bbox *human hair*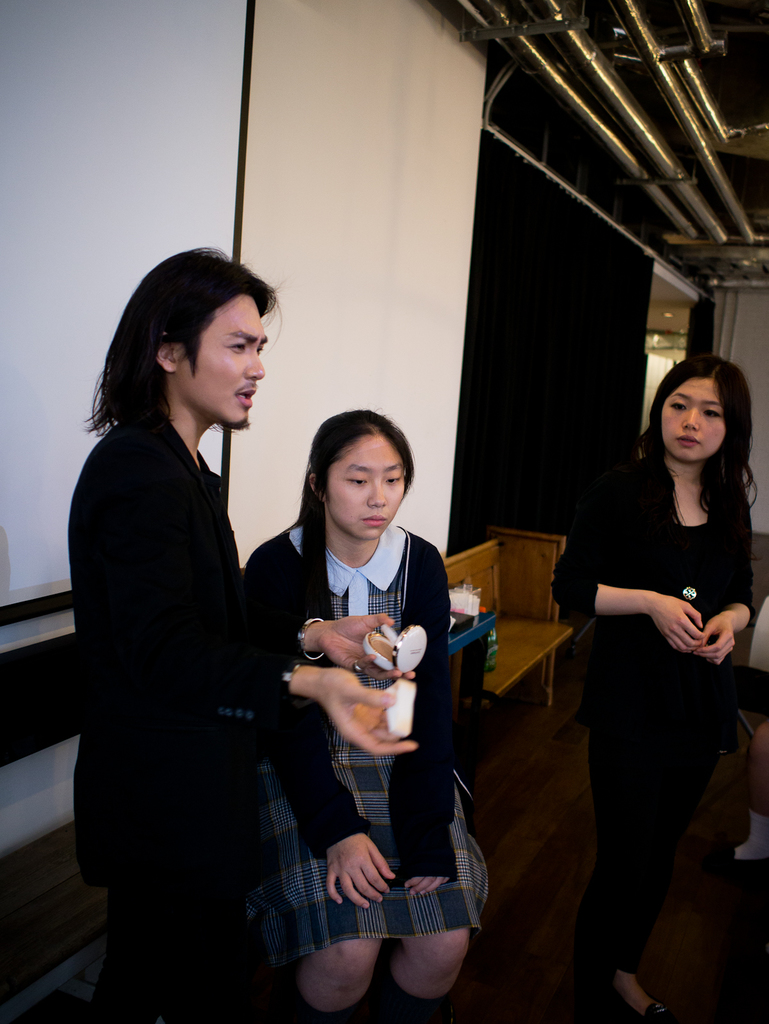
[left=90, top=239, right=281, bottom=435]
